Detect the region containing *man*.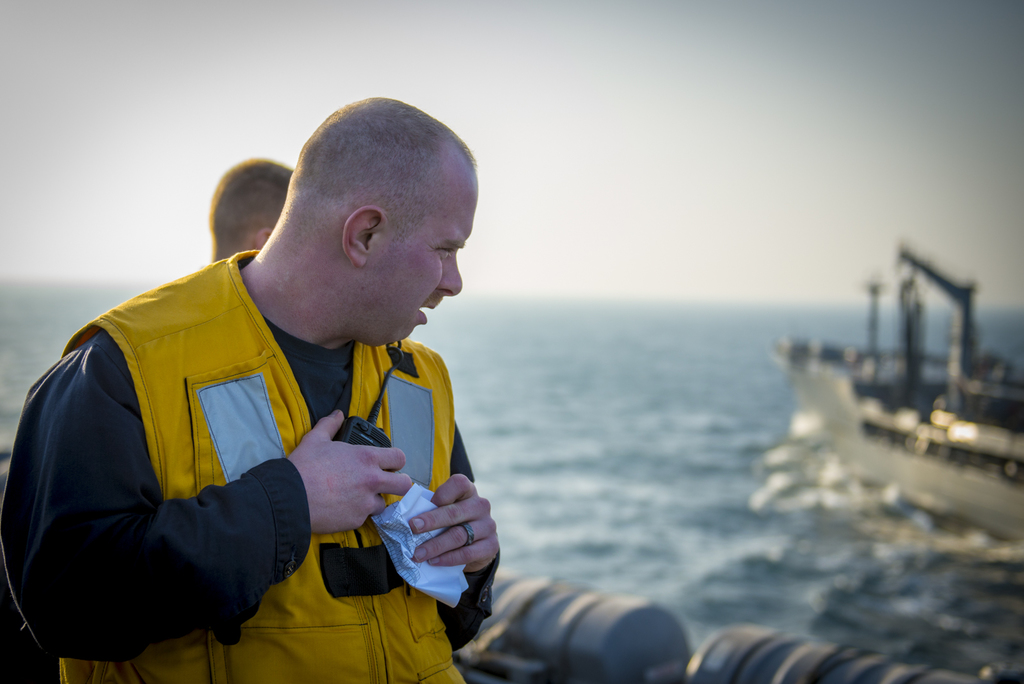
(x1=208, y1=153, x2=294, y2=262).
